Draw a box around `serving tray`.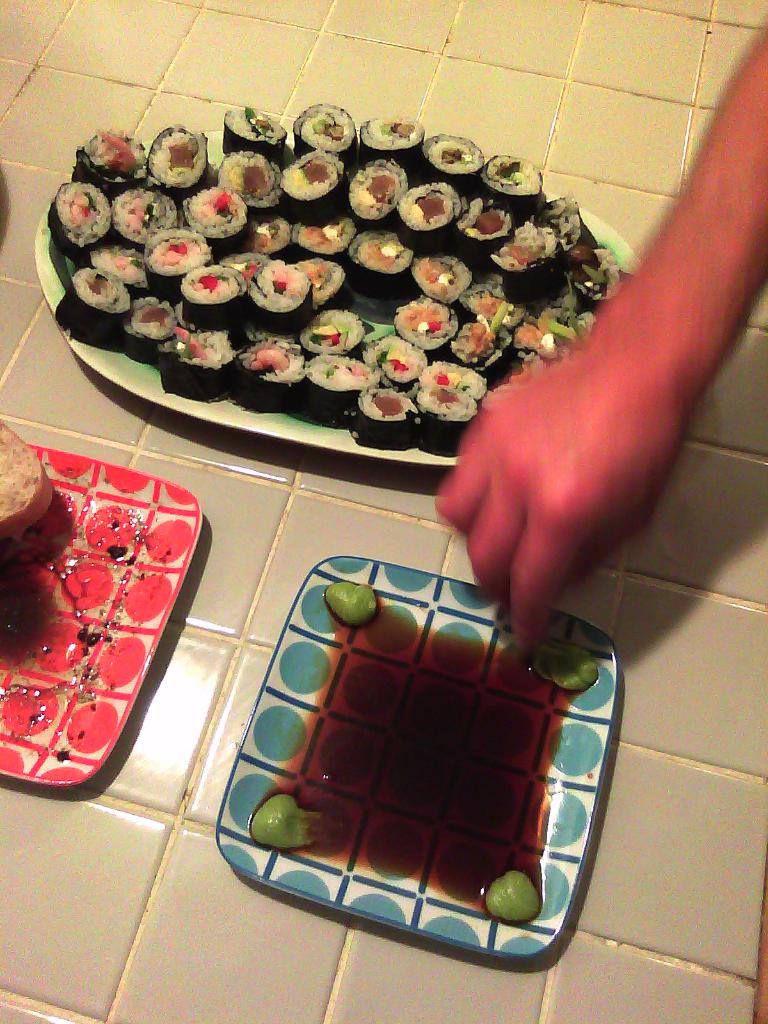
37/120/639/469.
